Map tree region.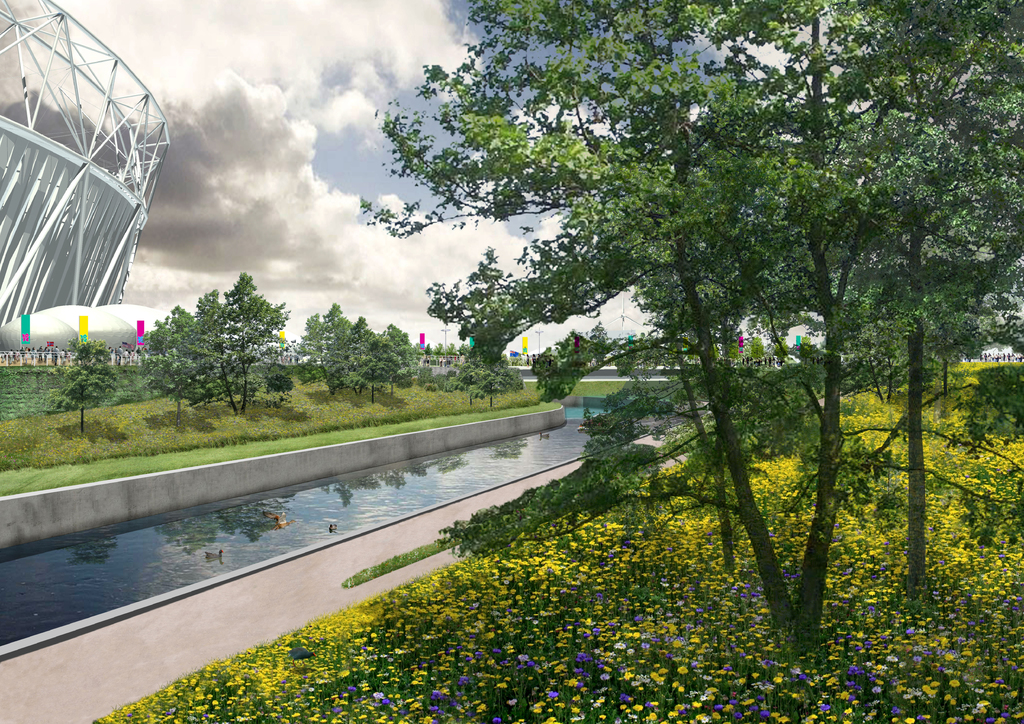
Mapped to [36, 348, 120, 440].
